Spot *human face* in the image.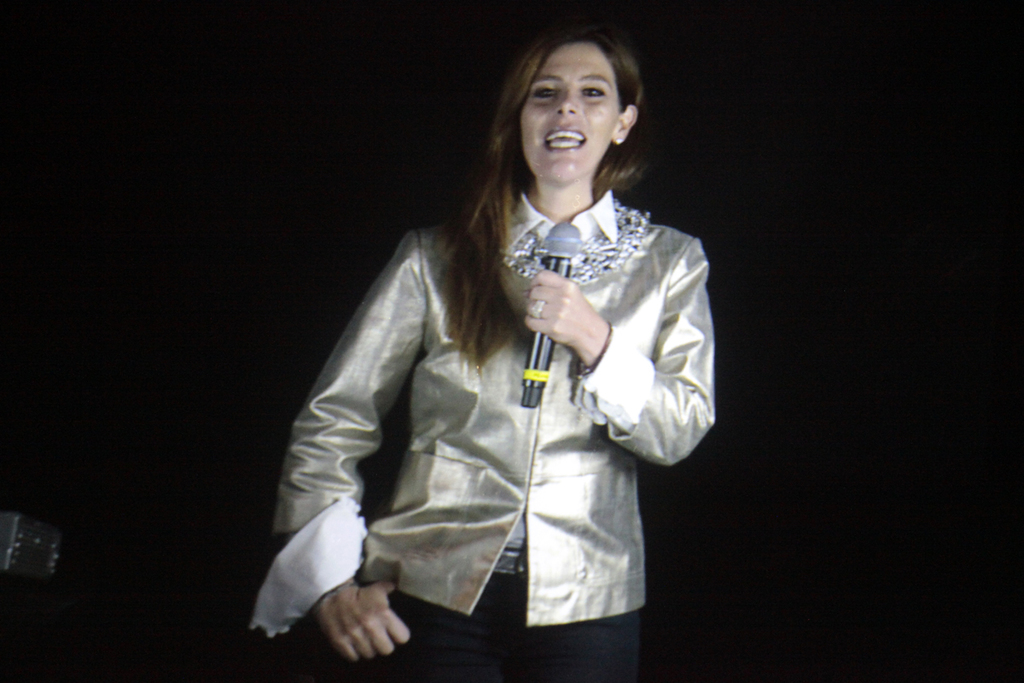
*human face* found at <bbox>516, 43, 620, 176</bbox>.
